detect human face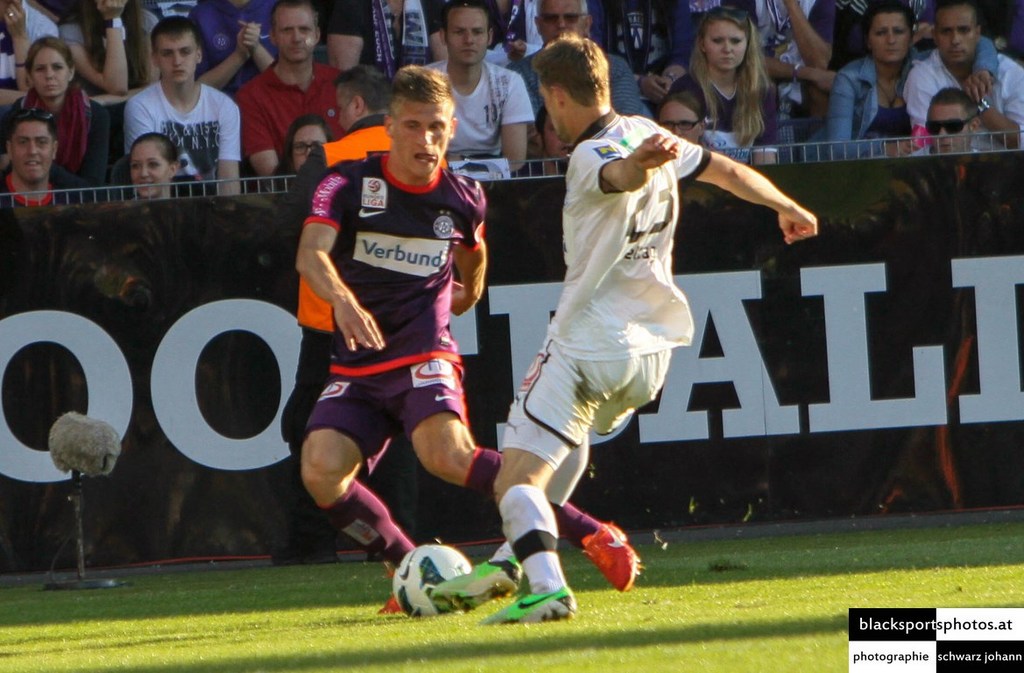
[x1=665, y1=66, x2=689, y2=83]
